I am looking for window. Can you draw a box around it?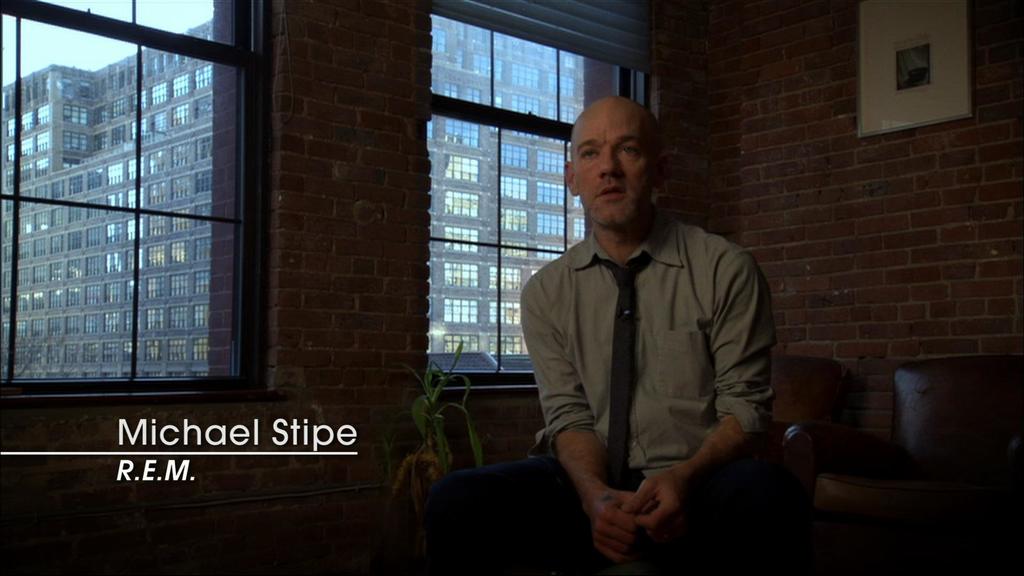
Sure, the bounding box is left=445, top=260, right=481, bottom=292.
